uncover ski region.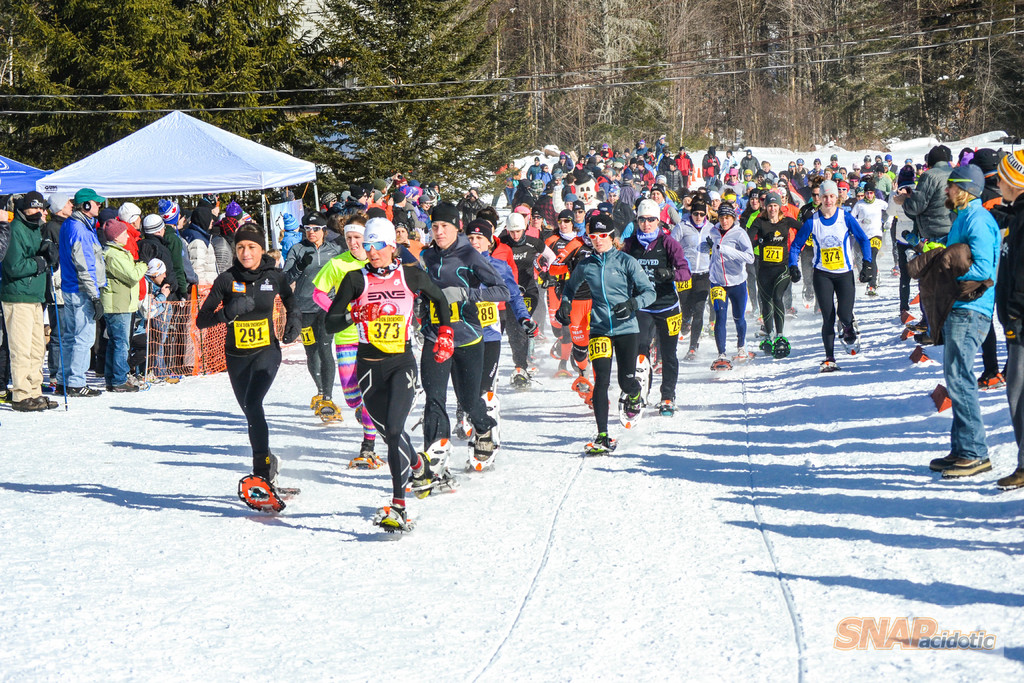
Uncovered: Rect(840, 315, 866, 360).
